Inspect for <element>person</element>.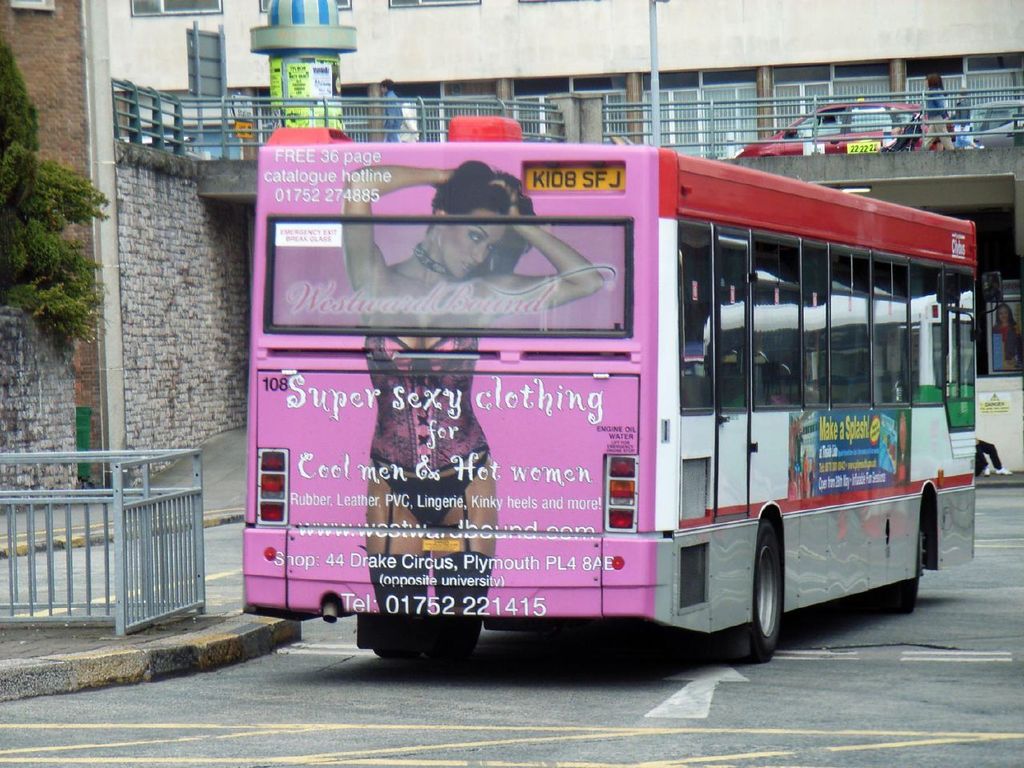
Inspection: Rect(379, 72, 406, 142).
